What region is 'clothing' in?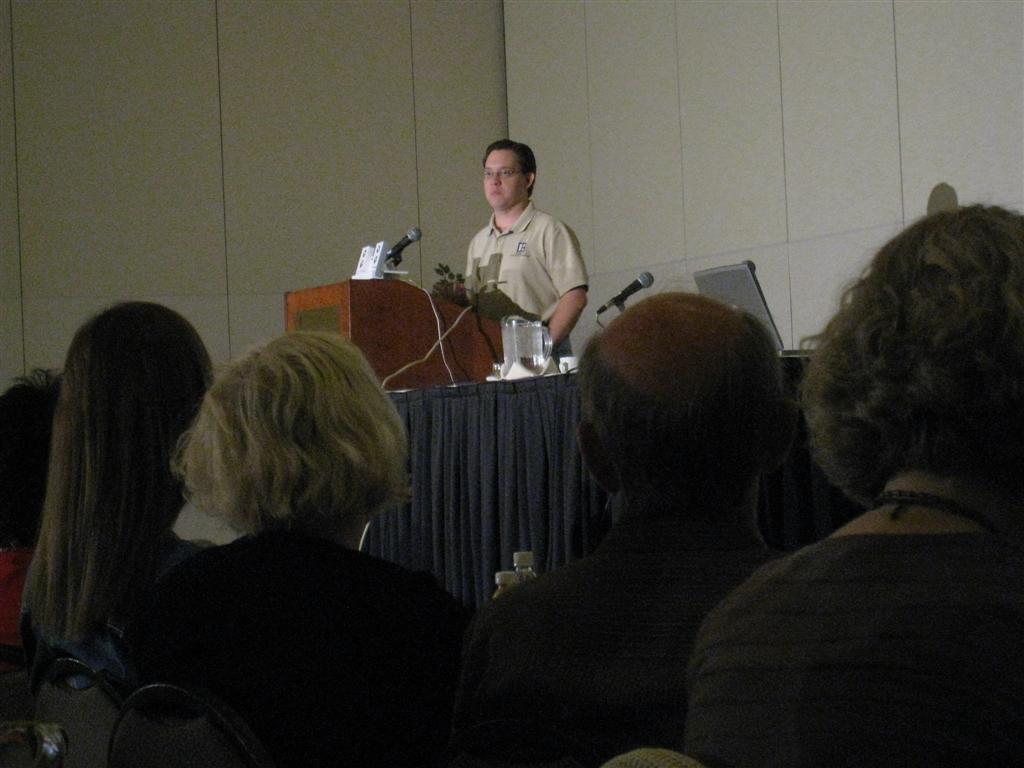
{"left": 449, "top": 202, "right": 589, "bottom": 369}.
